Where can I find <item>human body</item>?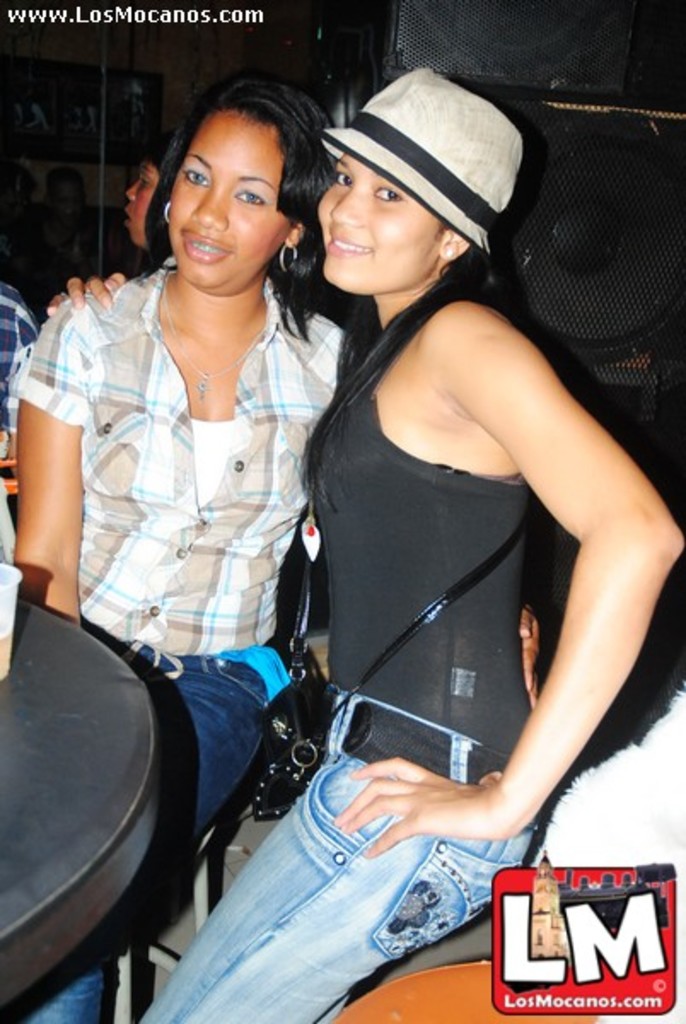
You can find it at bbox=[186, 70, 626, 1007].
